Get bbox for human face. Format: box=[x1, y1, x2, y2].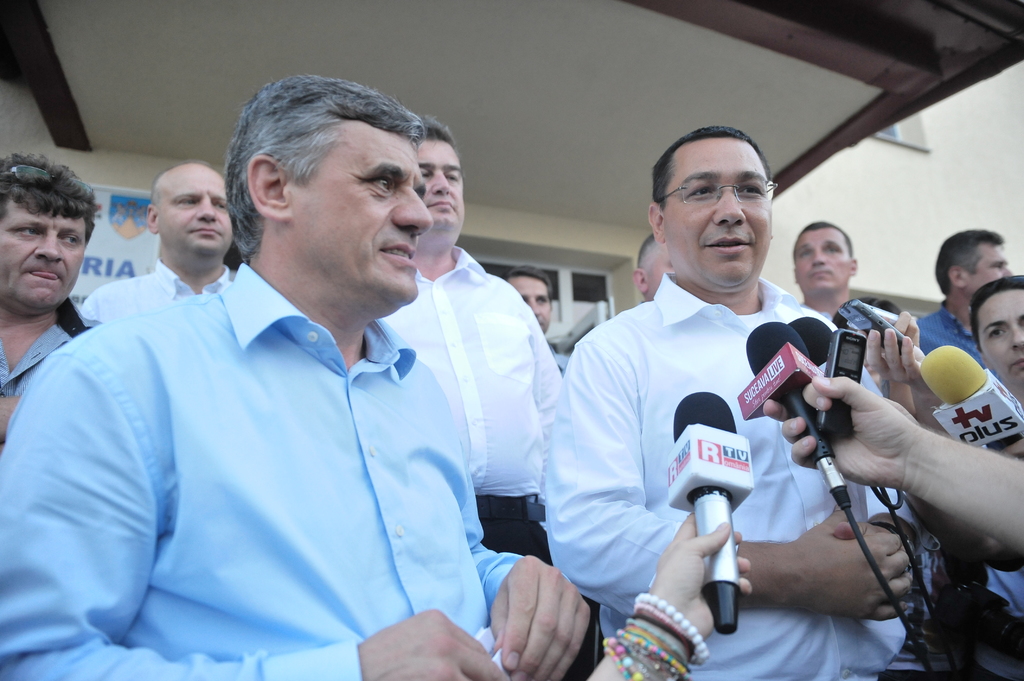
box=[977, 289, 1023, 393].
